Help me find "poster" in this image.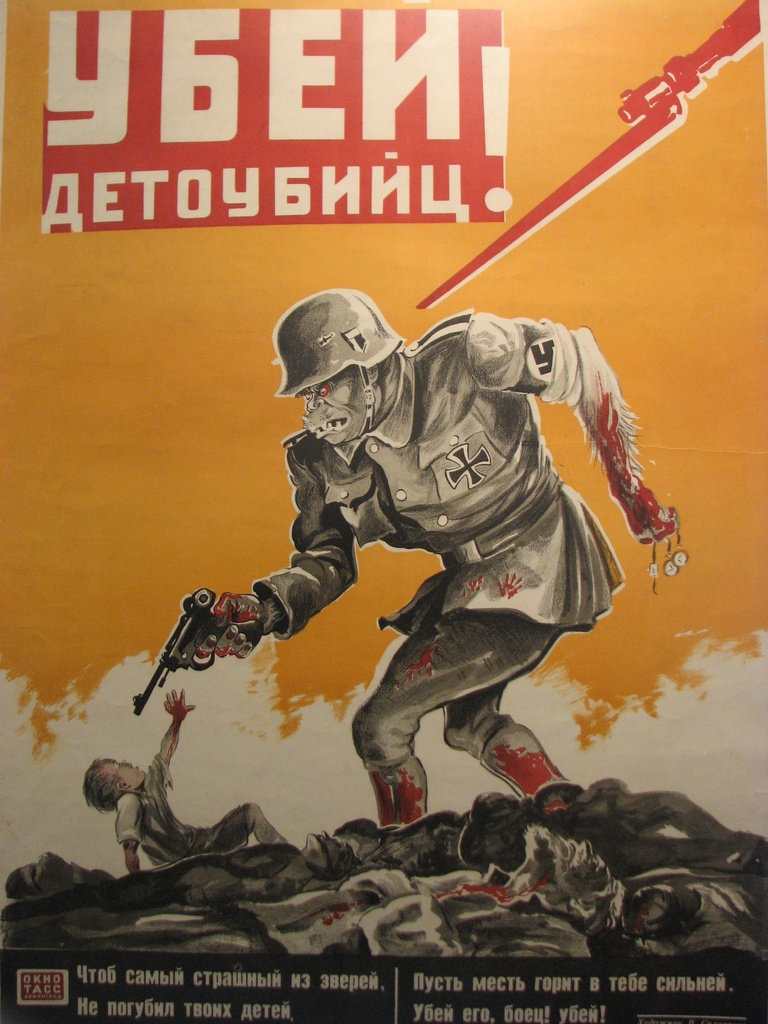
Found it: (0,0,767,1023).
